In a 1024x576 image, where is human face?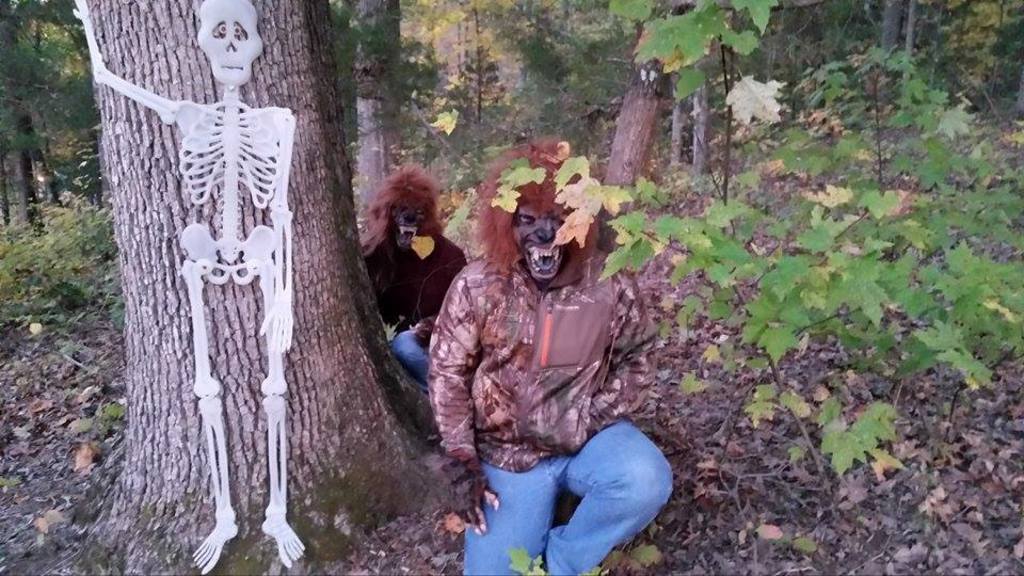
bbox(507, 201, 566, 285).
